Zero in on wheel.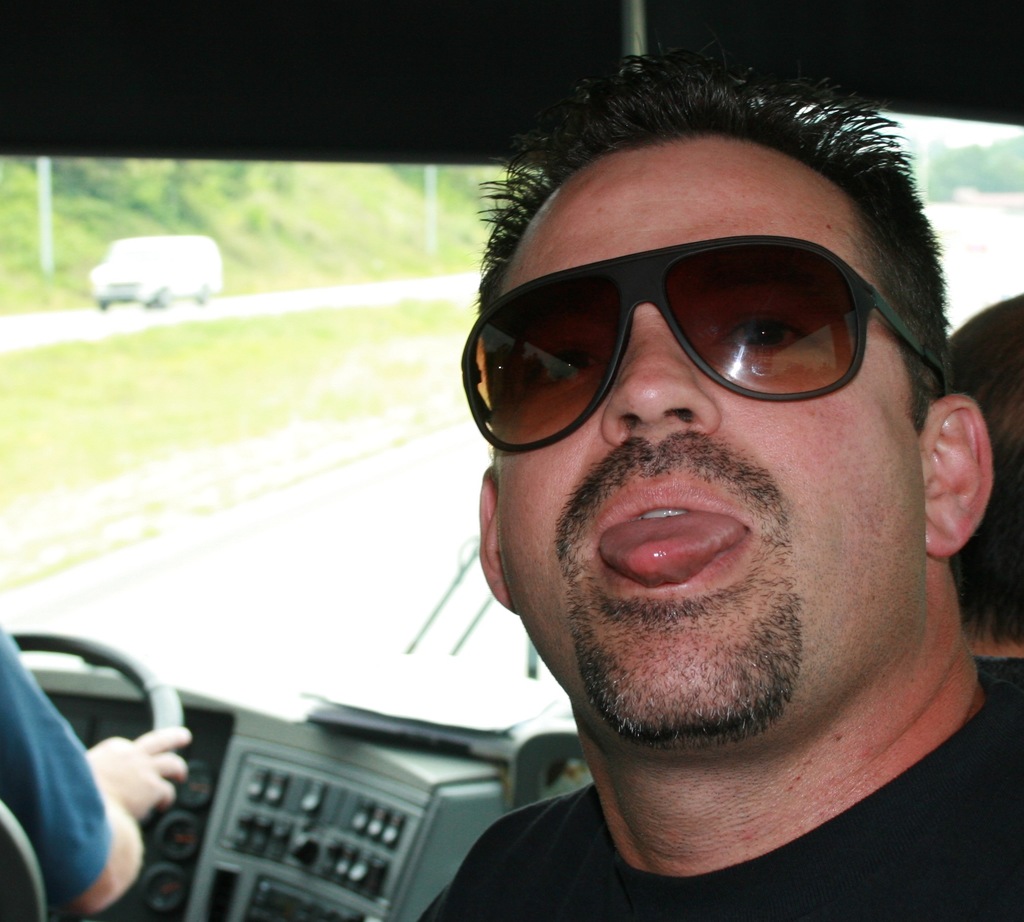
Zeroed in: left=97, top=294, right=111, bottom=314.
